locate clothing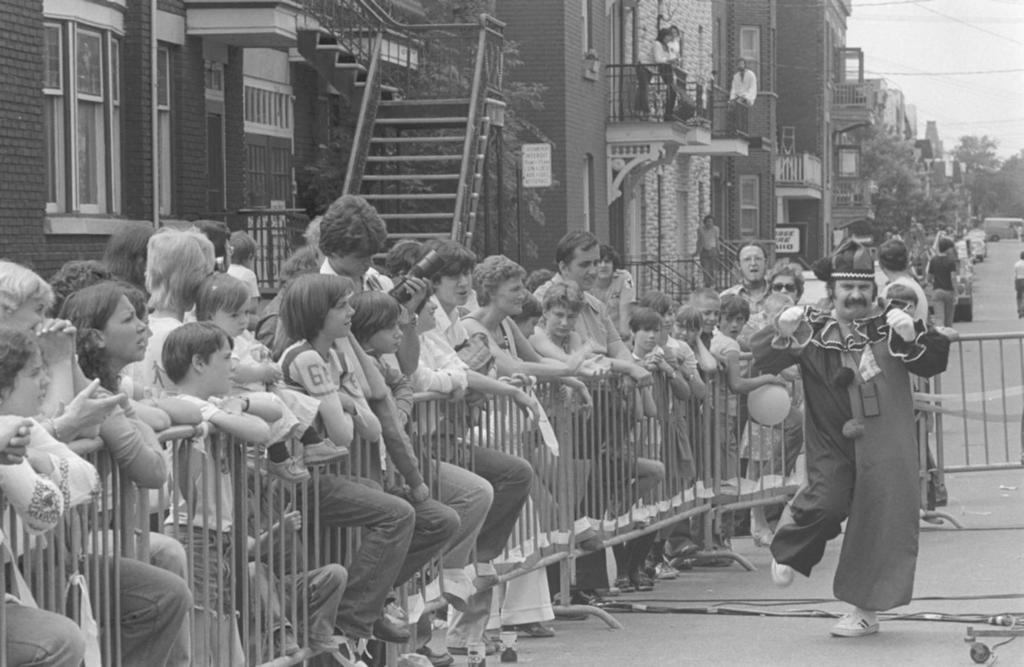
[left=530, top=317, right=616, bottom=461]
